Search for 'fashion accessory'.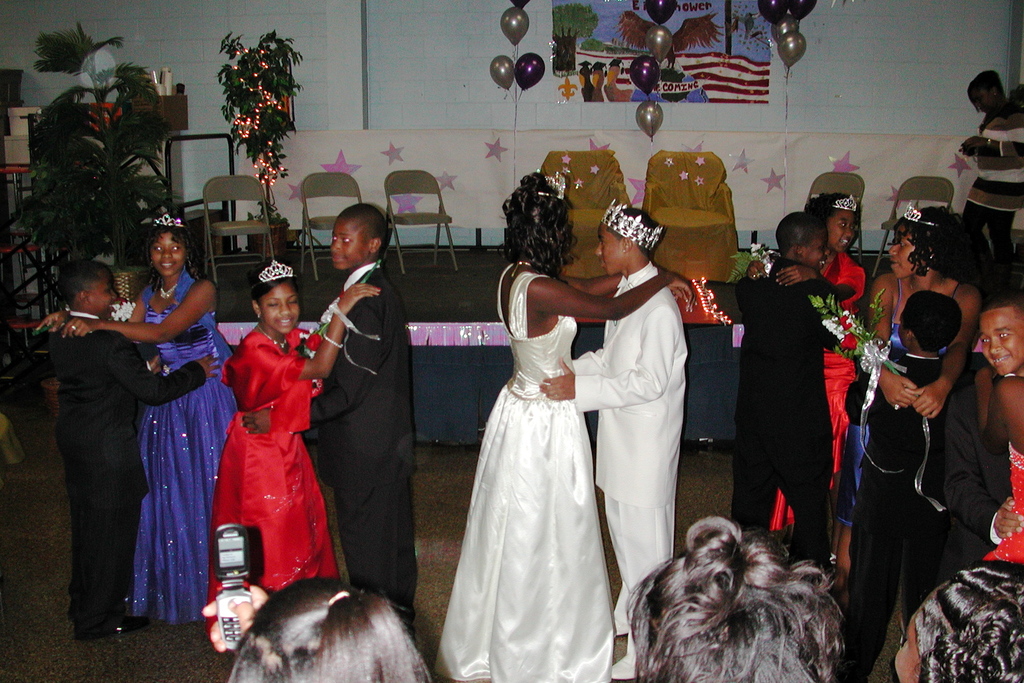
Found at 253 323 294 352.
